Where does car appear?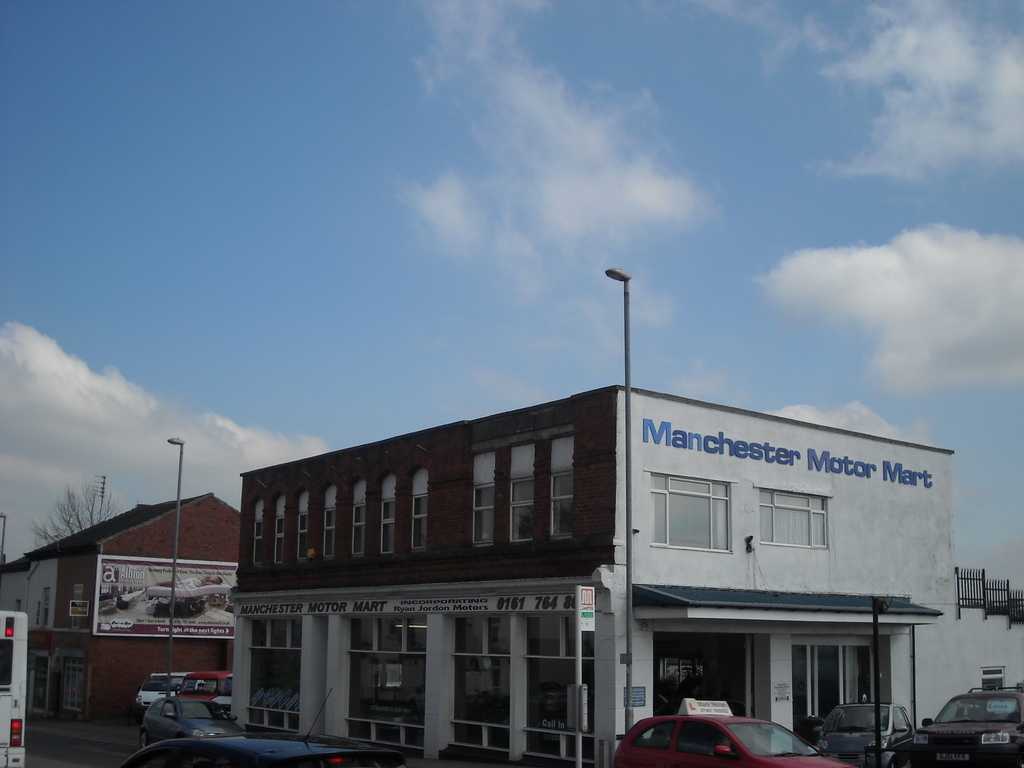
Appears at <box>138,695,249,746</box>.
